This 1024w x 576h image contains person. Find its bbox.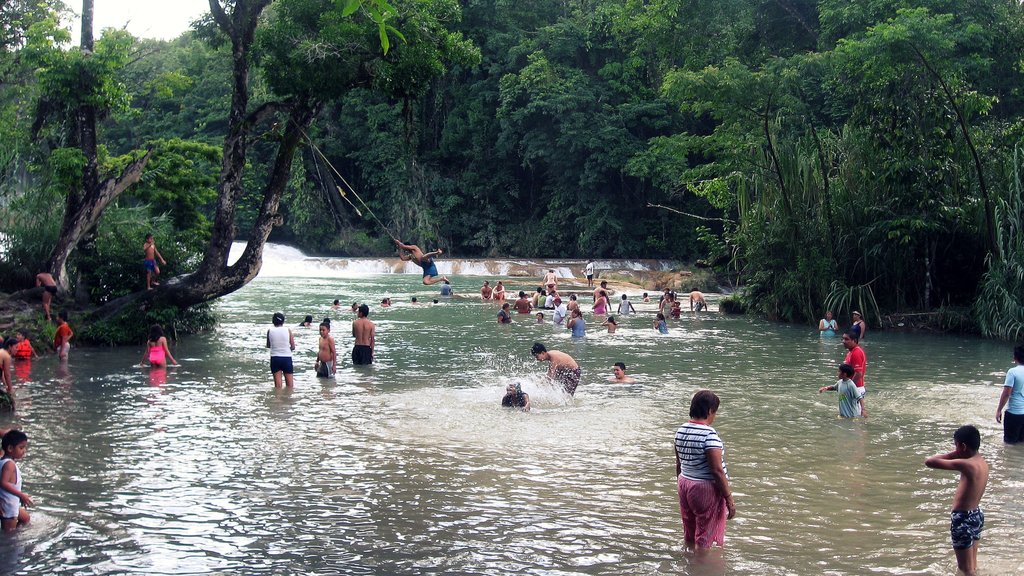
x1=350, y1=301, x2=376, y2=366.
